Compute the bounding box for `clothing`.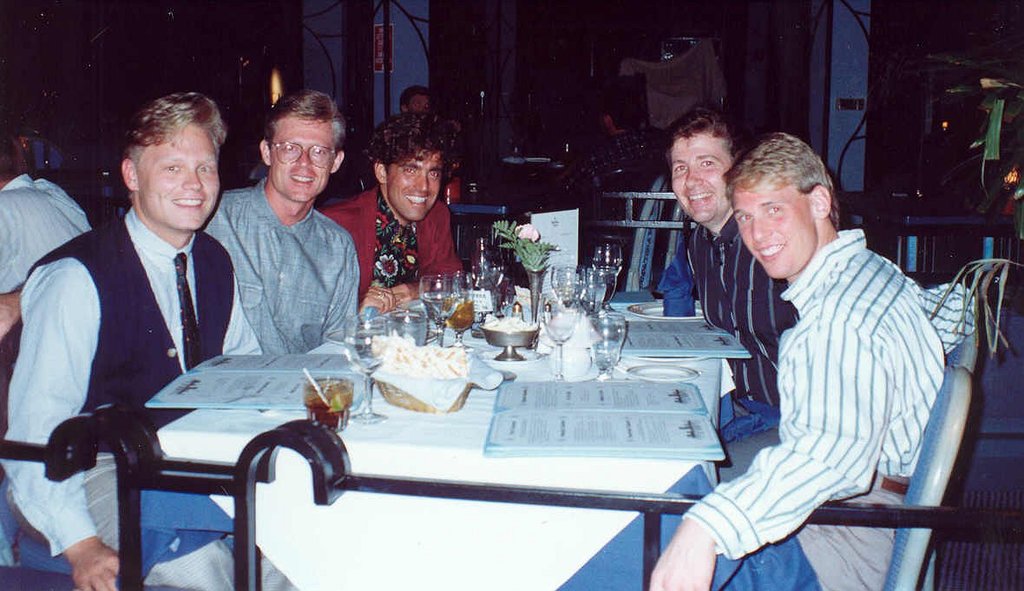
(193, 183, 357, 355).
